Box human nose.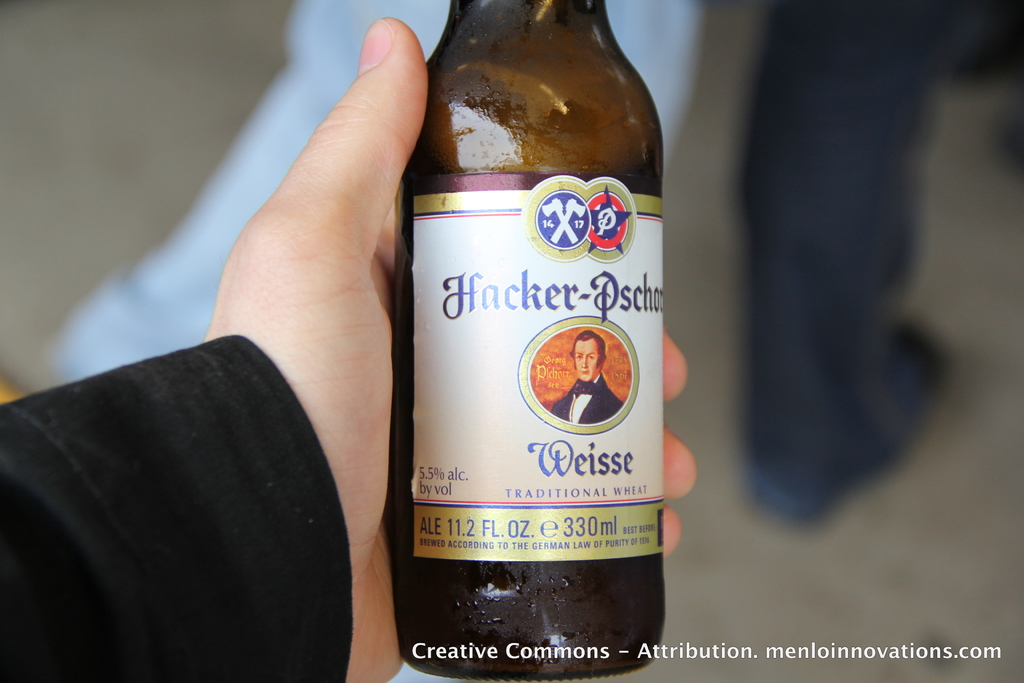
crop(581, 357, 588, 368).
